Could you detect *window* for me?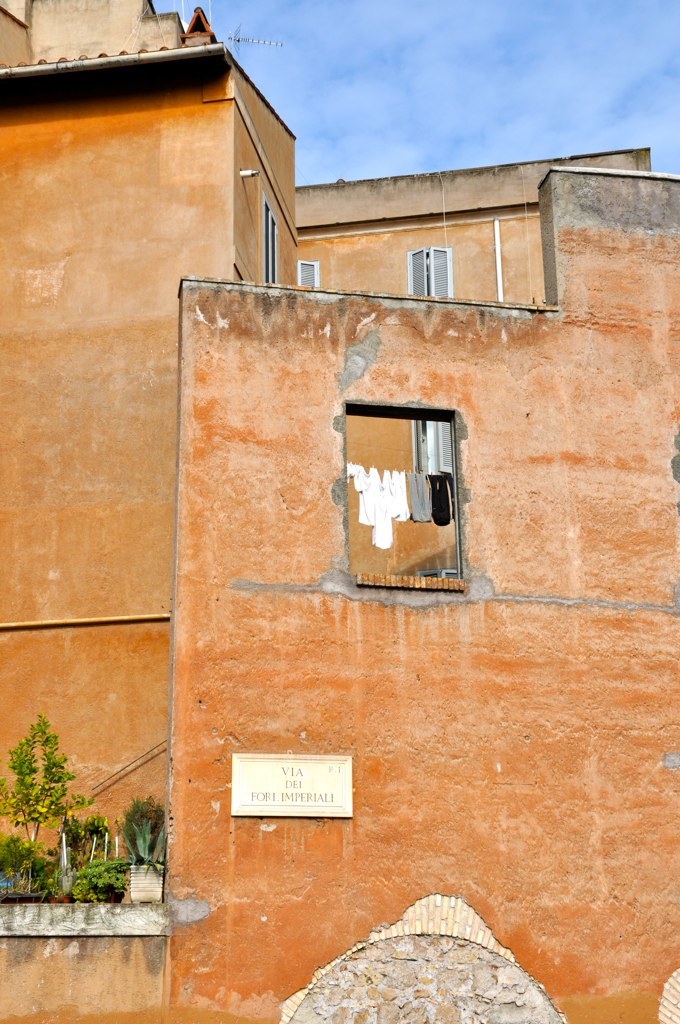
Detection result: pyautogui.locateOnScreen(301, 257, 319, 289).
